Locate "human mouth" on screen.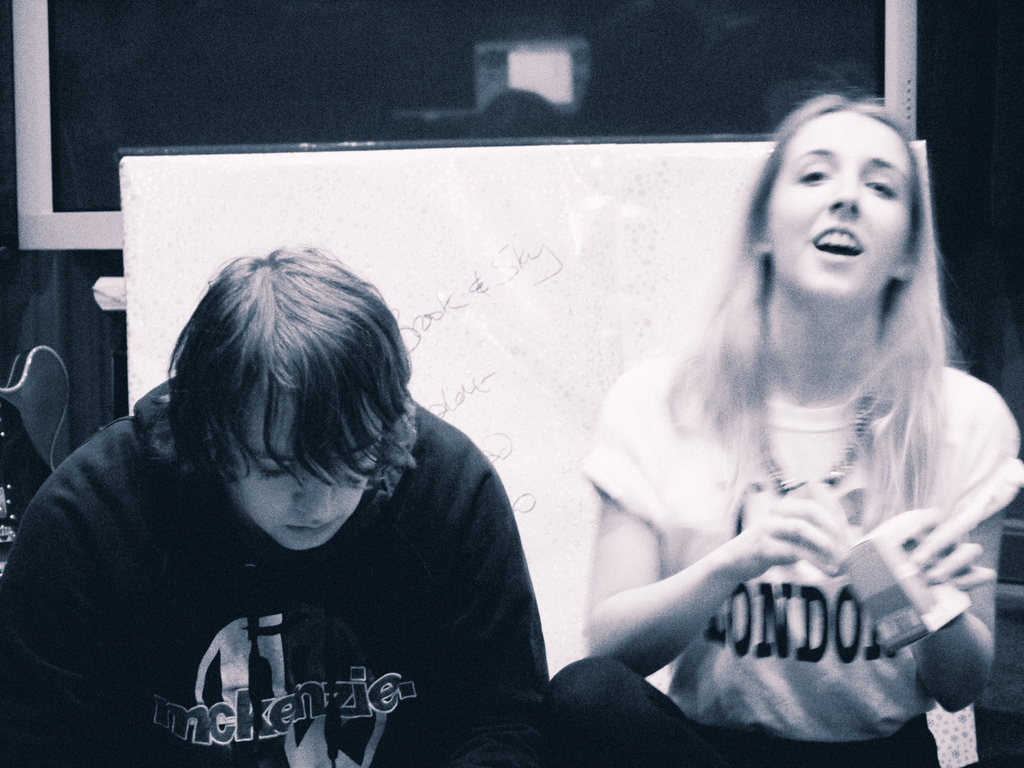
On screen at detection(811, 227, 860, 263).
